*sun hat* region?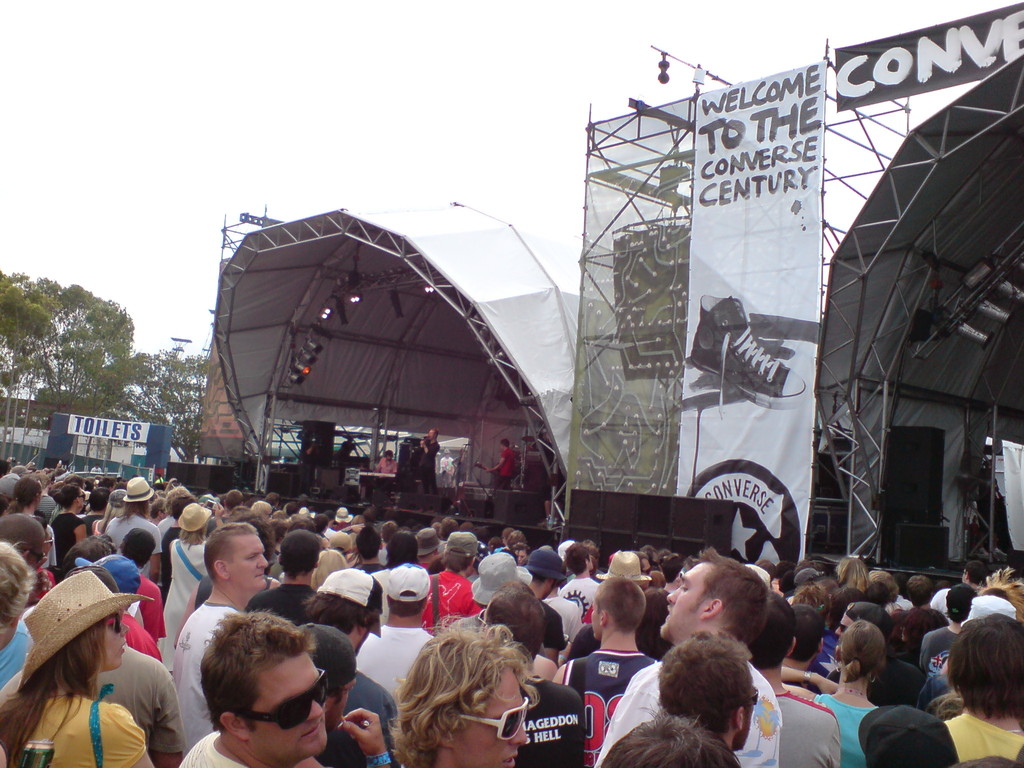
444/526/477/558
